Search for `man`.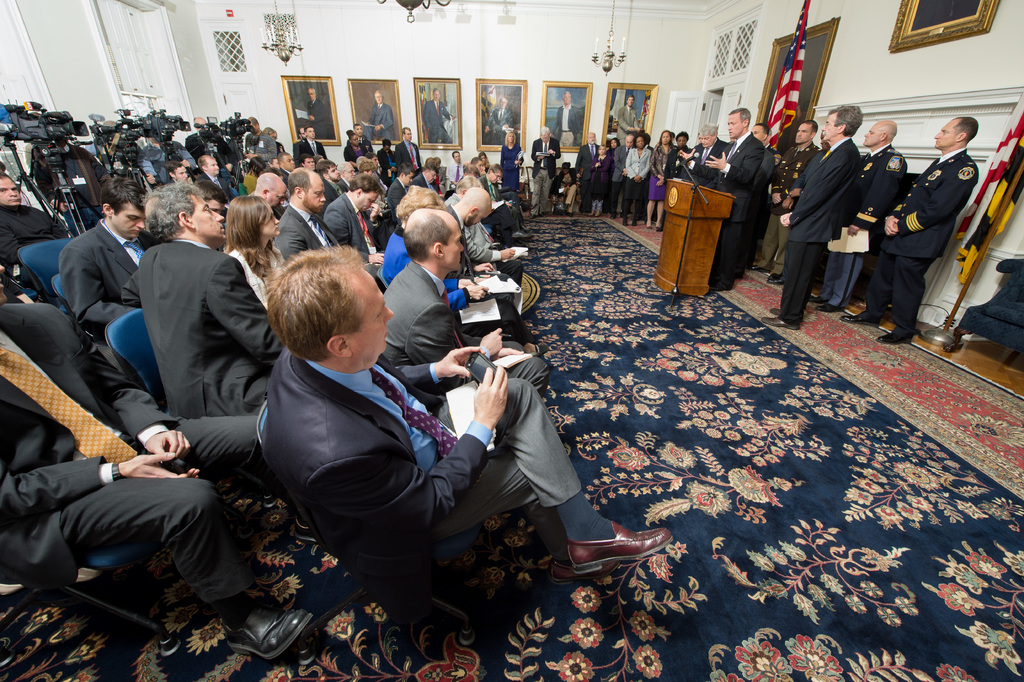
Found at crop(550, 91, 580, 146).
